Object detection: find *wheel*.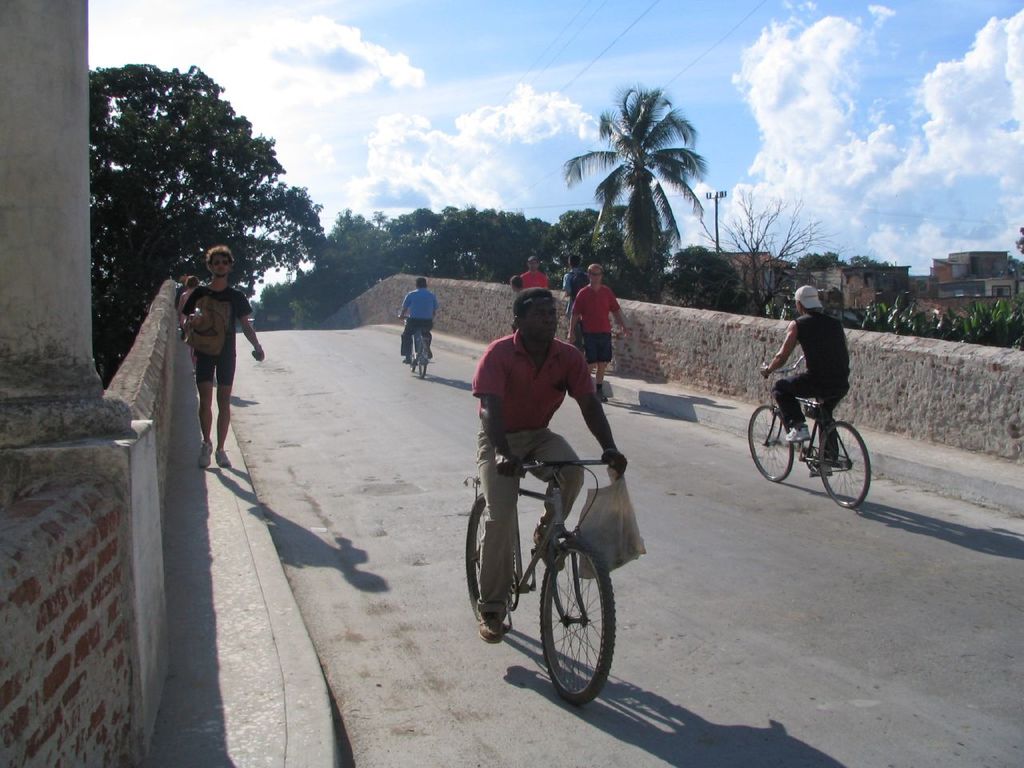
pyautogui.locateOnScreen(409, 356, 415, 371).
